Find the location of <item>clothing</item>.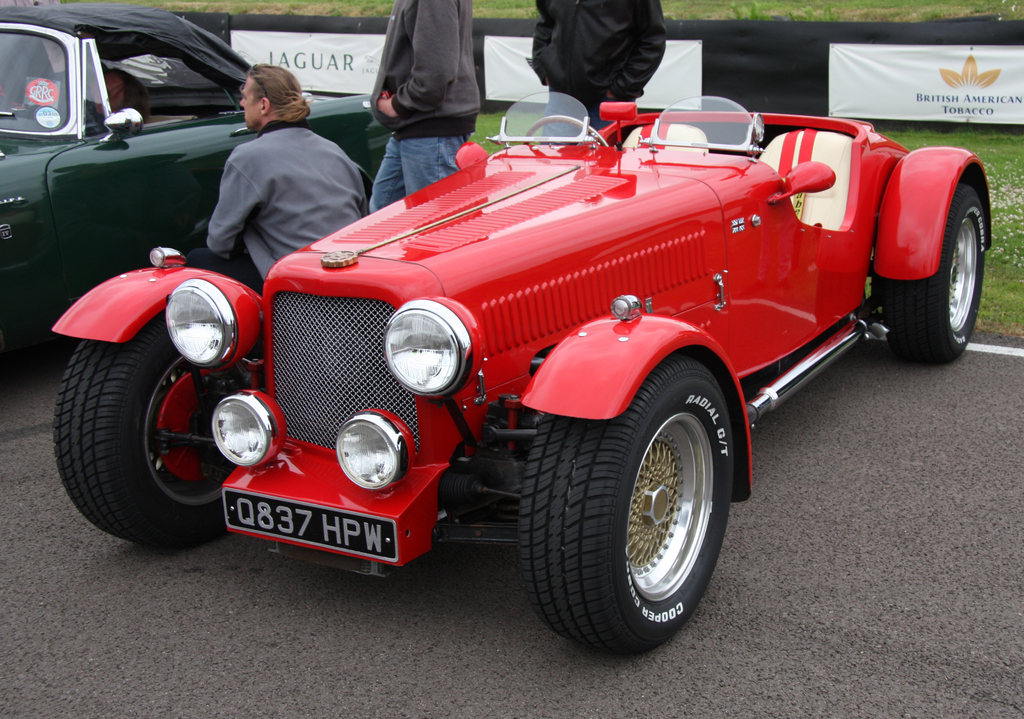
Location: <box>530,1,665,145</box>.
